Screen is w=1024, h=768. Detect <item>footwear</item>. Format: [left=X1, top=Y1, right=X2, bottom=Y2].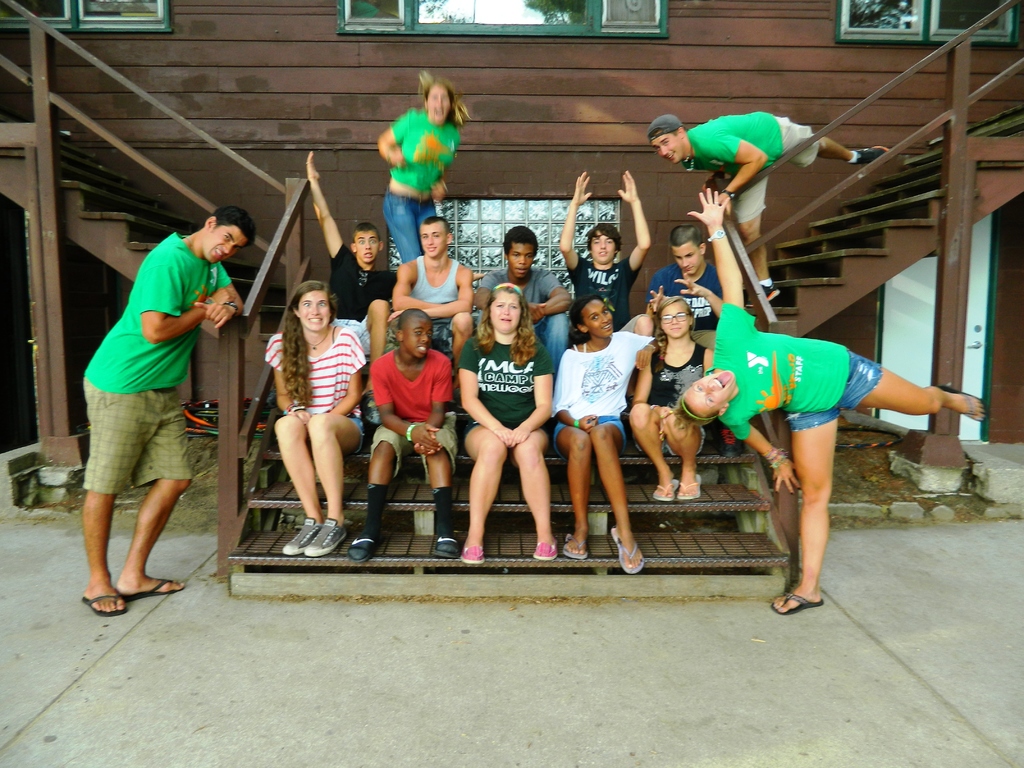
[left=77, top=589, right=120, bottom=612].
